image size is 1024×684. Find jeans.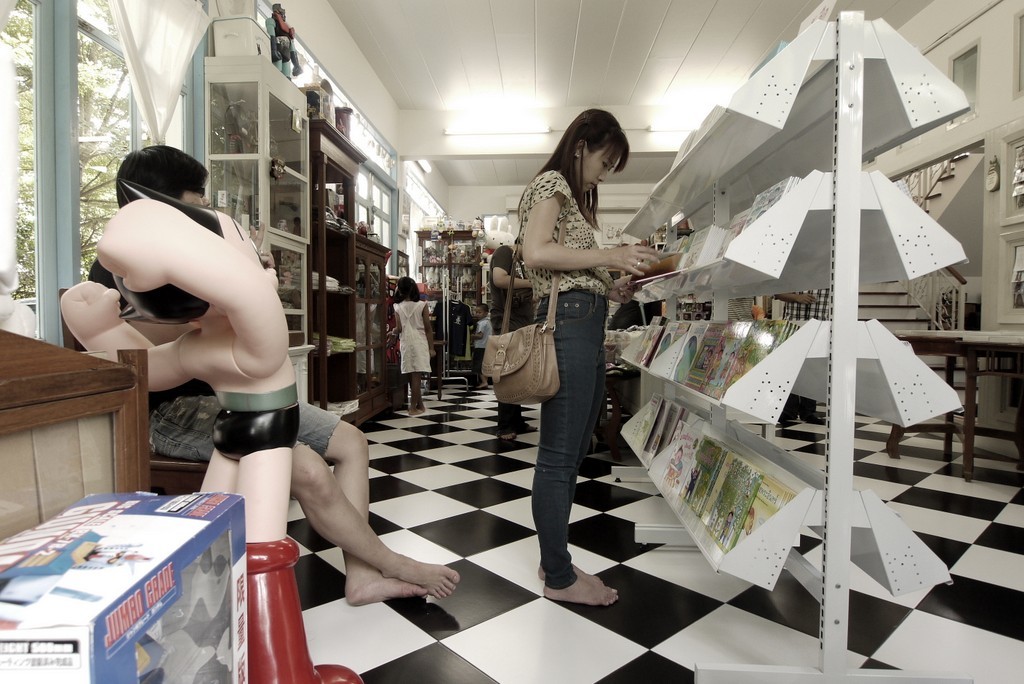
[x1=286, y1=399, x2=341, y2=458].
